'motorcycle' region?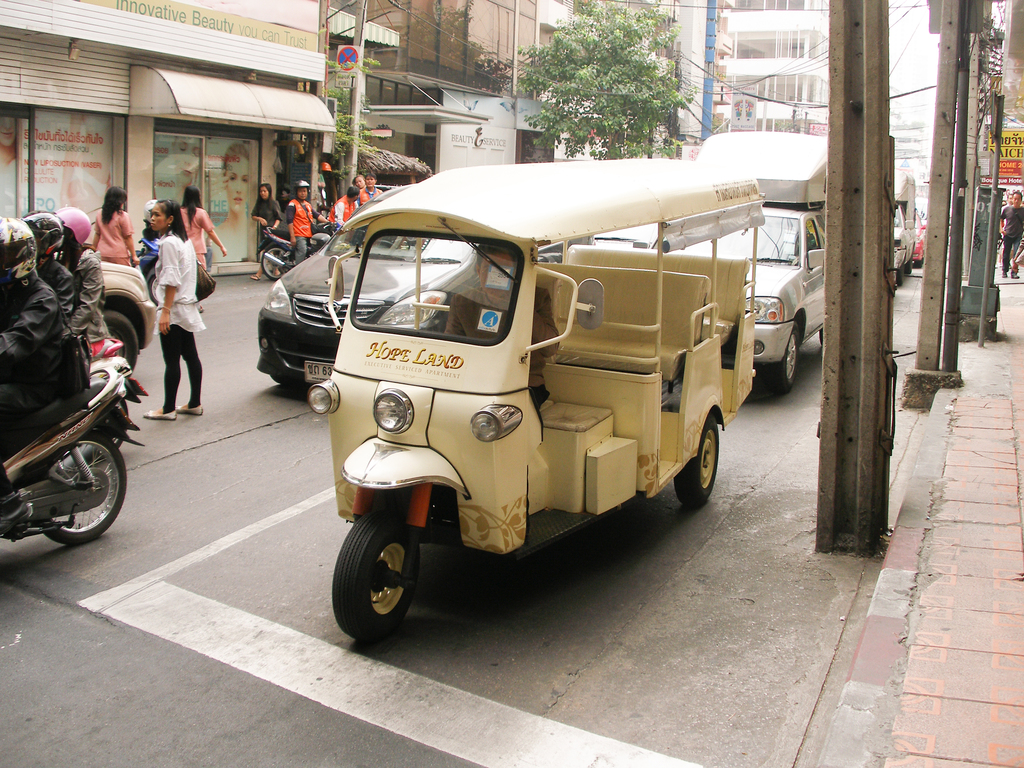
253, 211, 338, 278
